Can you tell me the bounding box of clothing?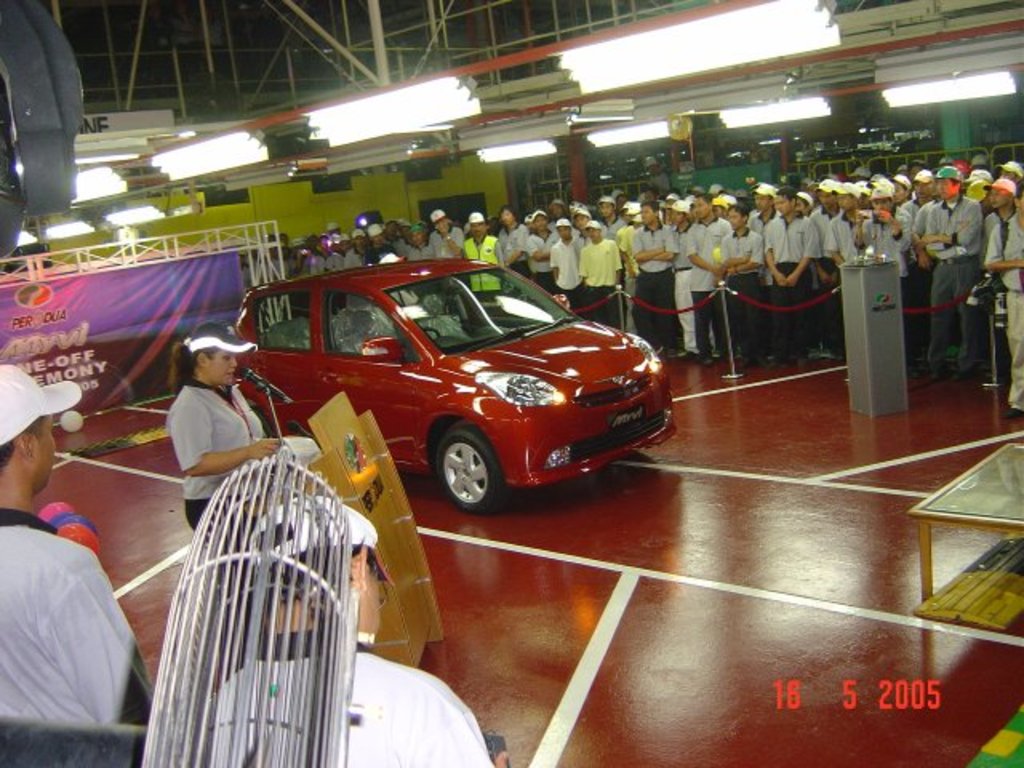
[690,219,726,355].
